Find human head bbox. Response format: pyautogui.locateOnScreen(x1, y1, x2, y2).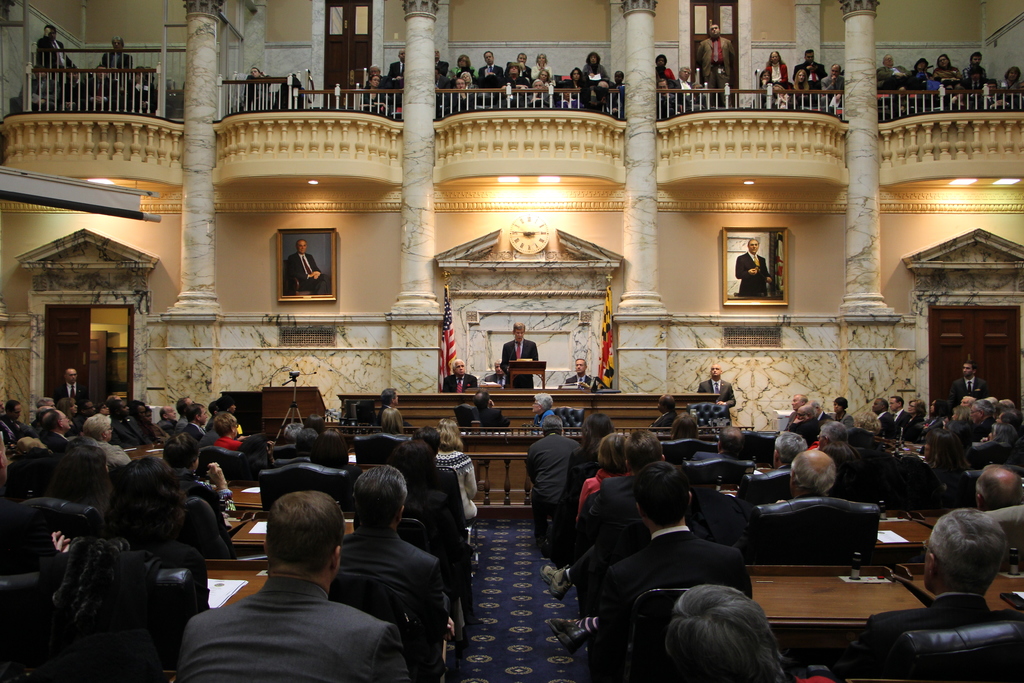
pyautogui.locateOnScreen(112, 36, 124, 51).
